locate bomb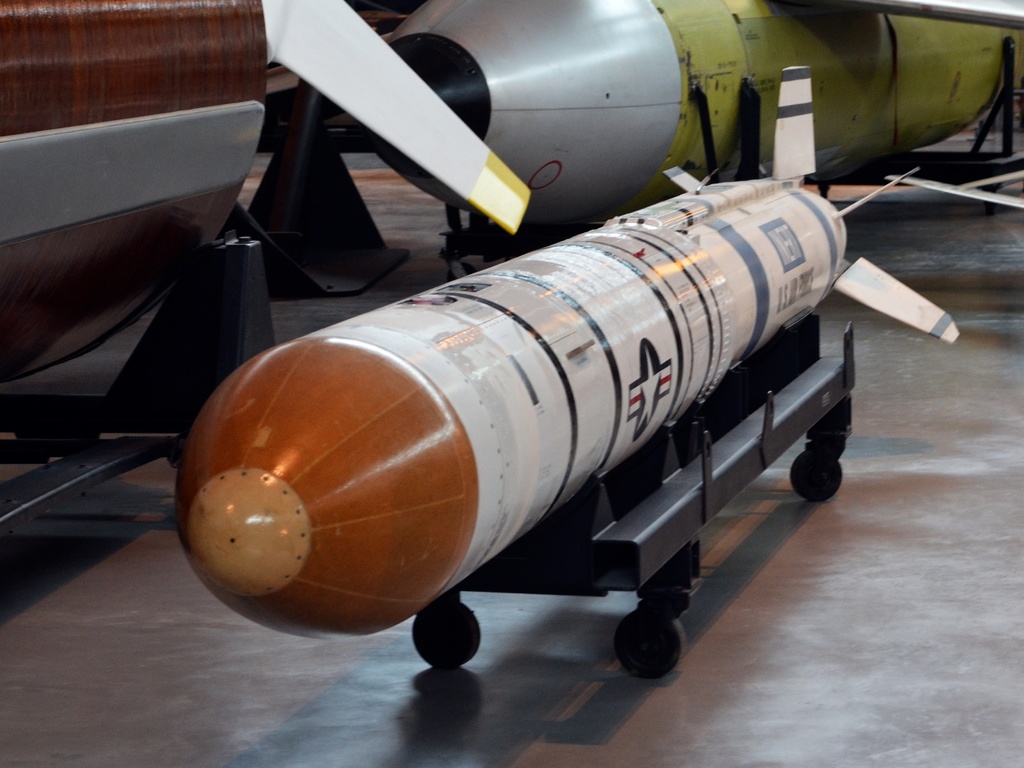
detection(266, 0, 1023, 232)
